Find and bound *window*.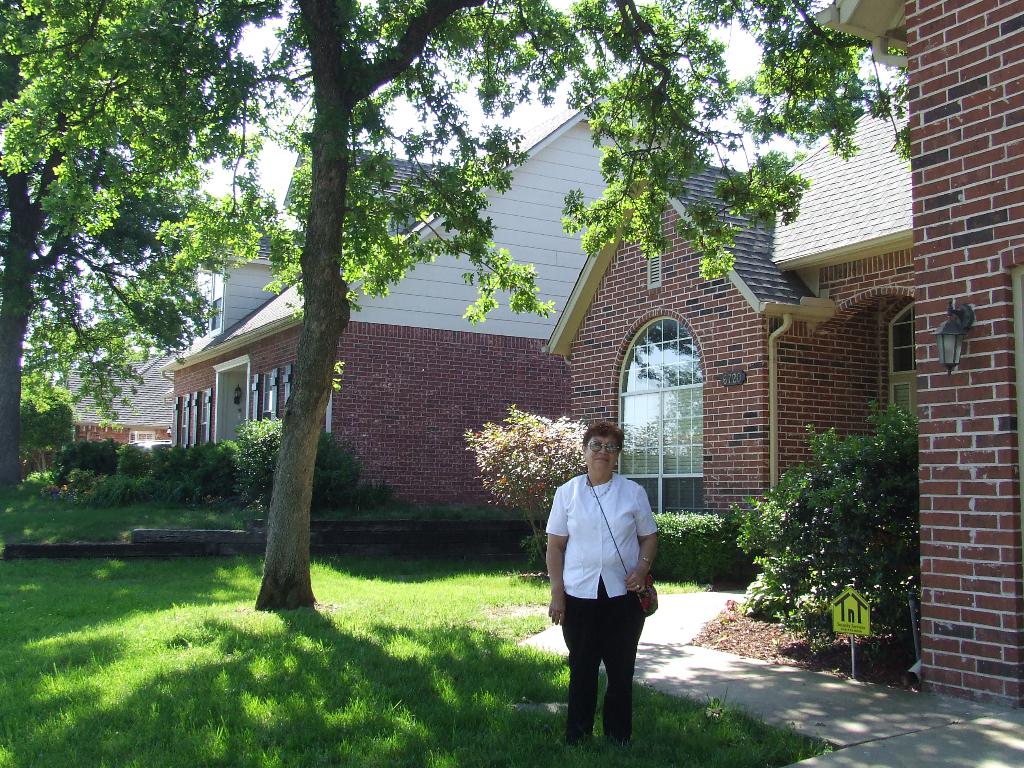
Bound: 620/299/721/483.
